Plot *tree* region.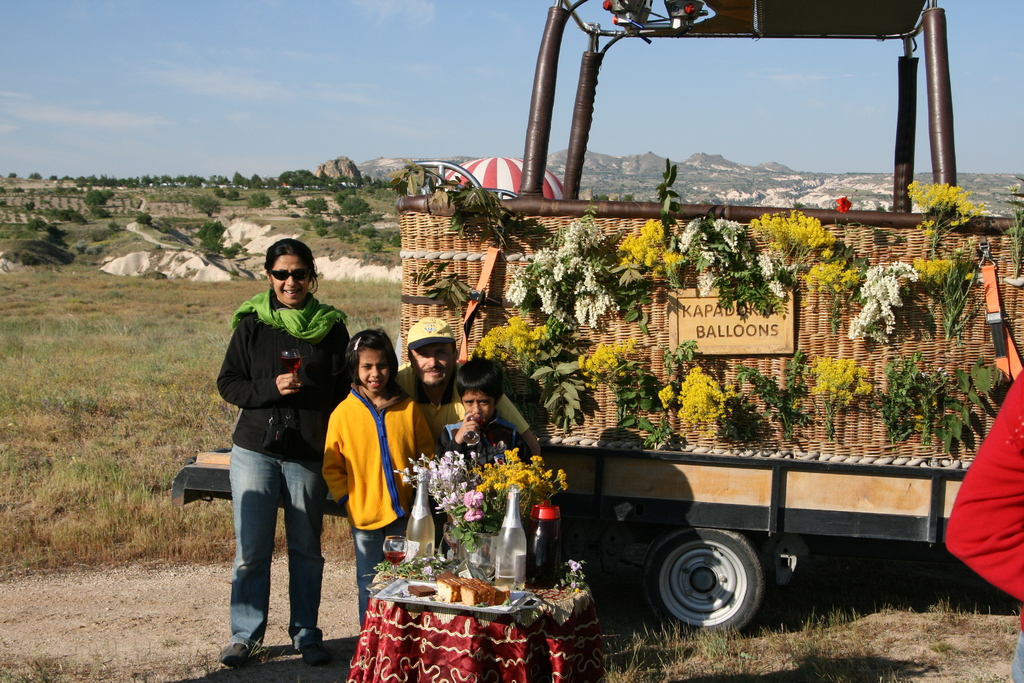
Plotted at 278, 170, 291, 184.
